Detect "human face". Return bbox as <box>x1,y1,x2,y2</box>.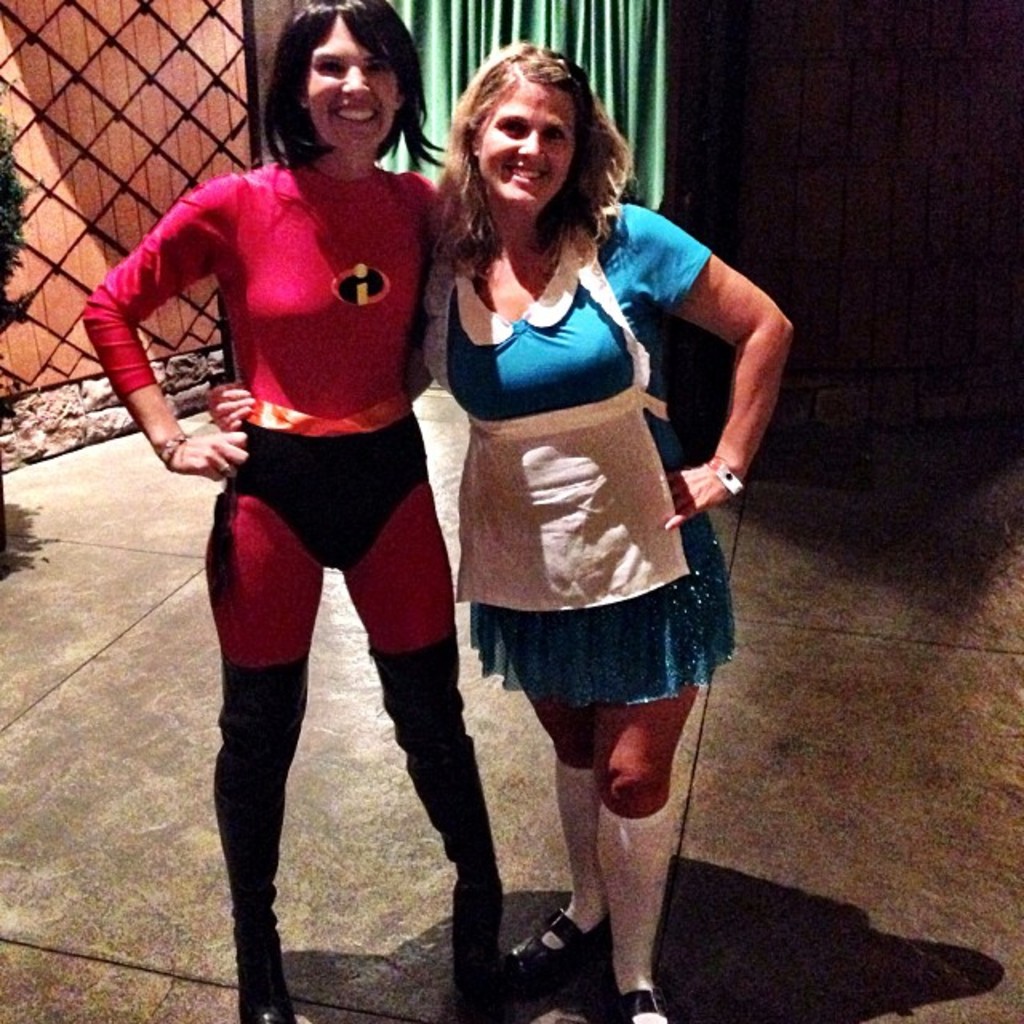
<box>477,80,581,208</box>.
